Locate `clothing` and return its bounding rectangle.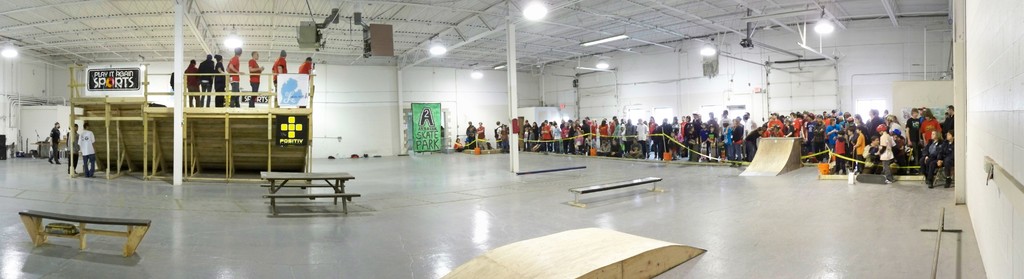
rect(945, 140, 955, 178).
